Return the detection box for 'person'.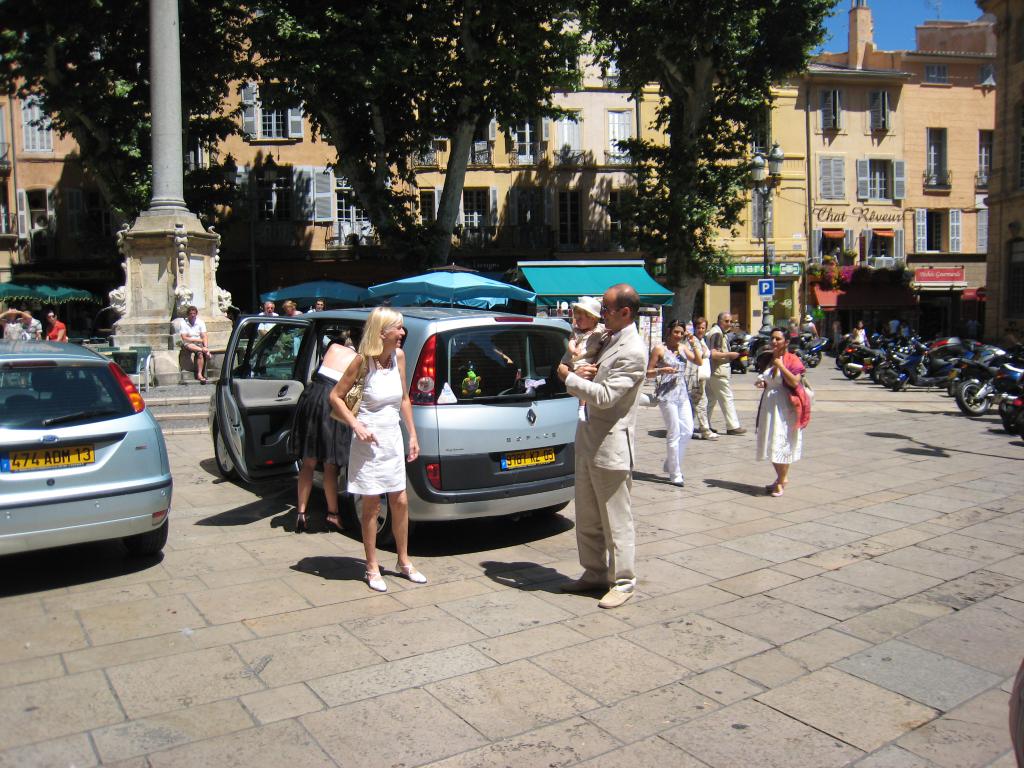
[803,311,822,340].
